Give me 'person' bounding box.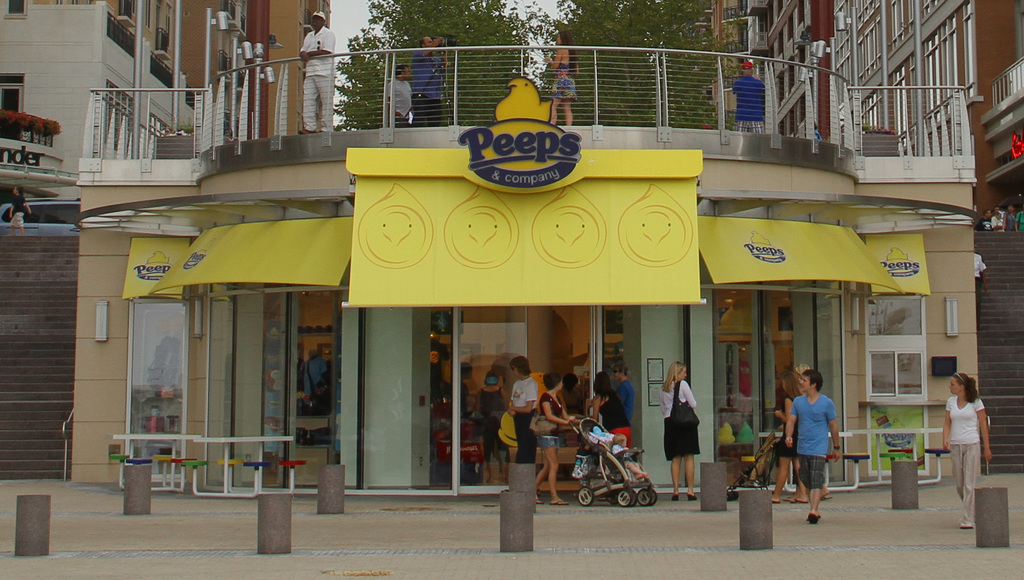
{"left": 659, "top": 360, "right": 705, "bottom": 501}.
